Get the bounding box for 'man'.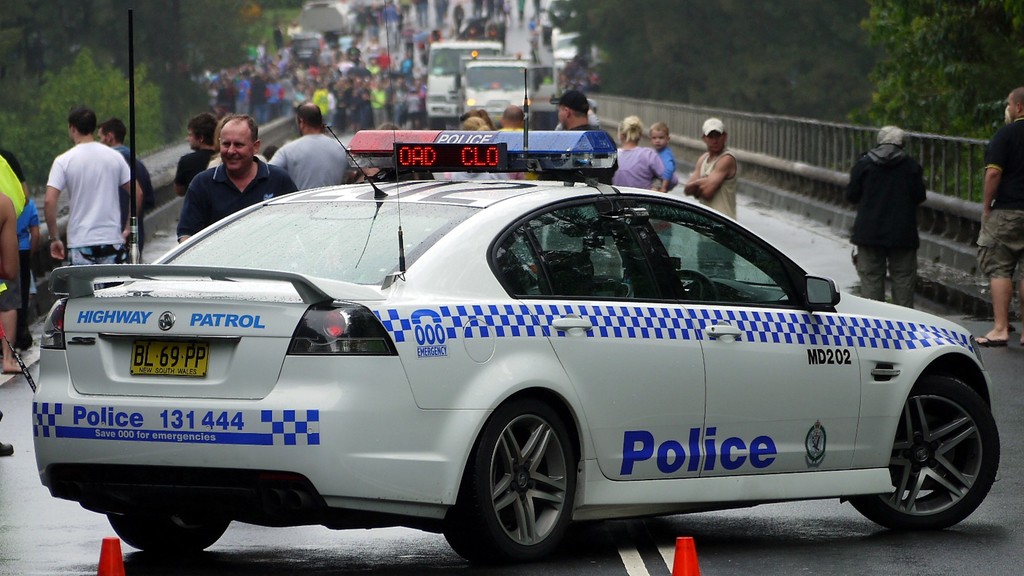
crop(975, 85, 1023, 349).
